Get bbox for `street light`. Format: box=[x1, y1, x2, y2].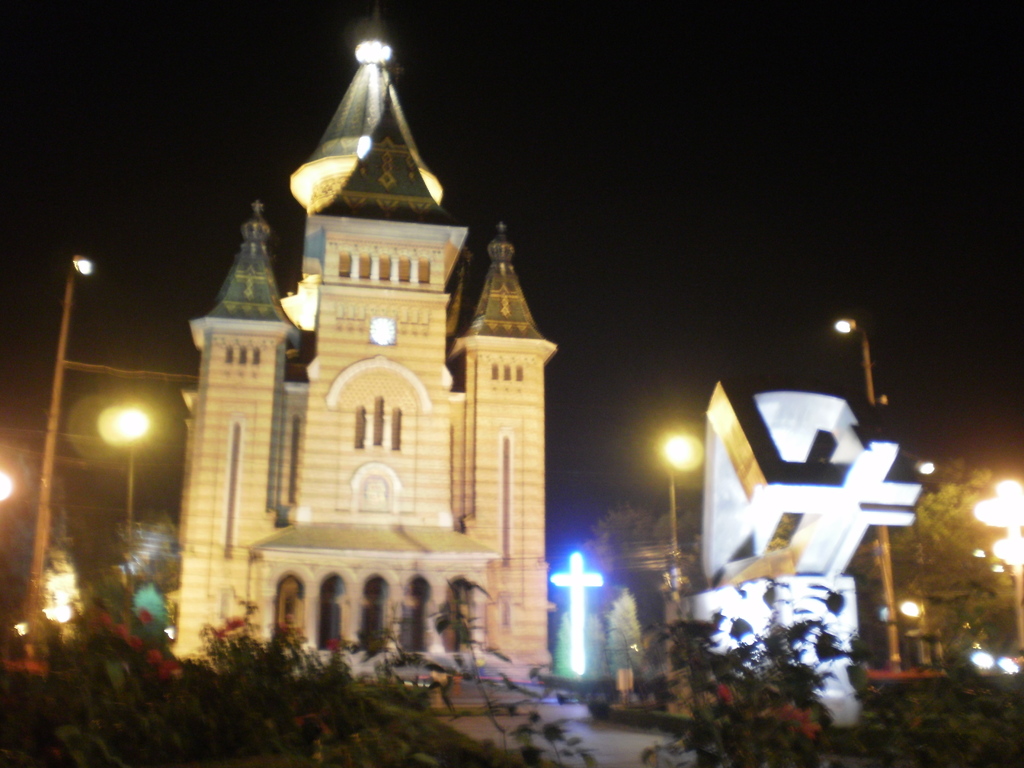
box=[653, 428, 707, 697].
